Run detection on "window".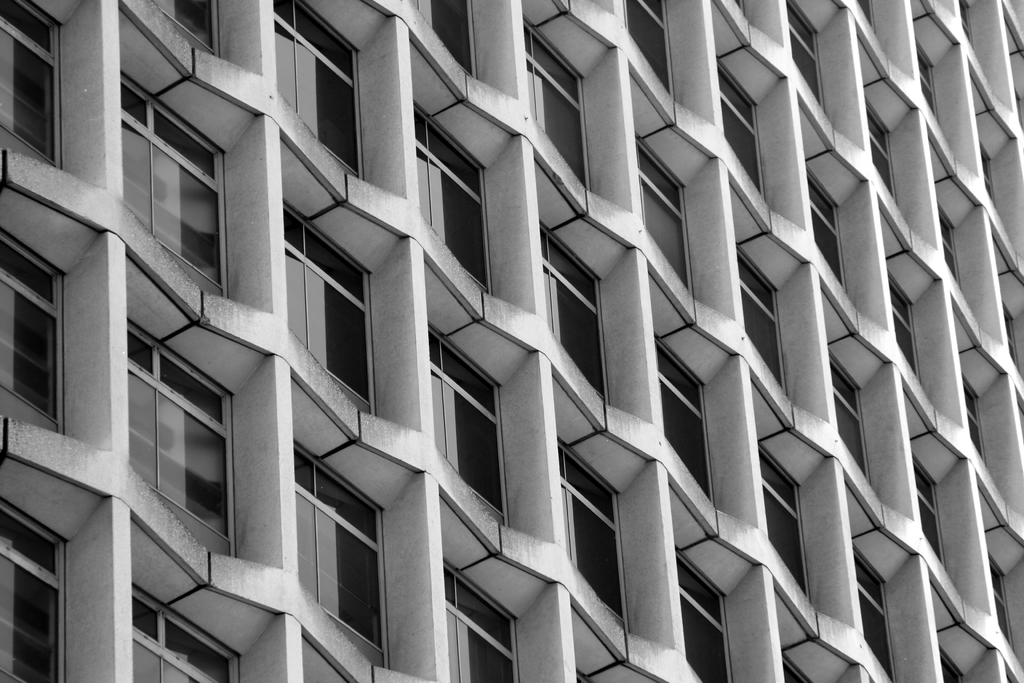
Result: {"x1": 118, "y1": 336, "x2": 225, "y2": 541}.
